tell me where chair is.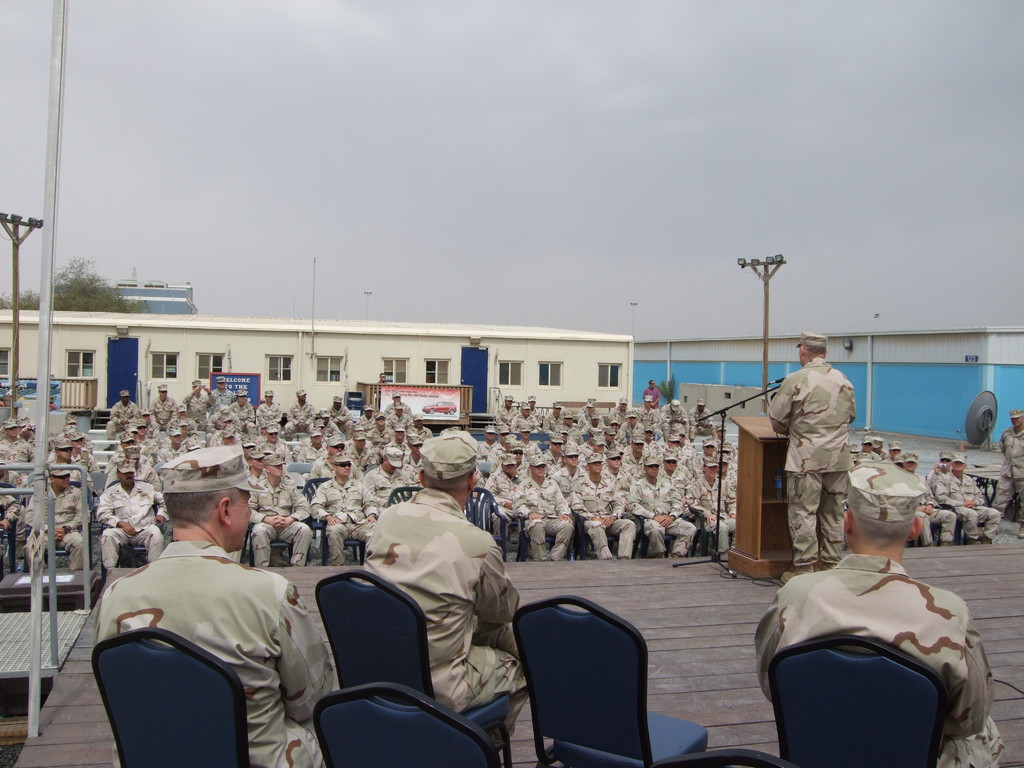
chair is at [384,483,422,507].
